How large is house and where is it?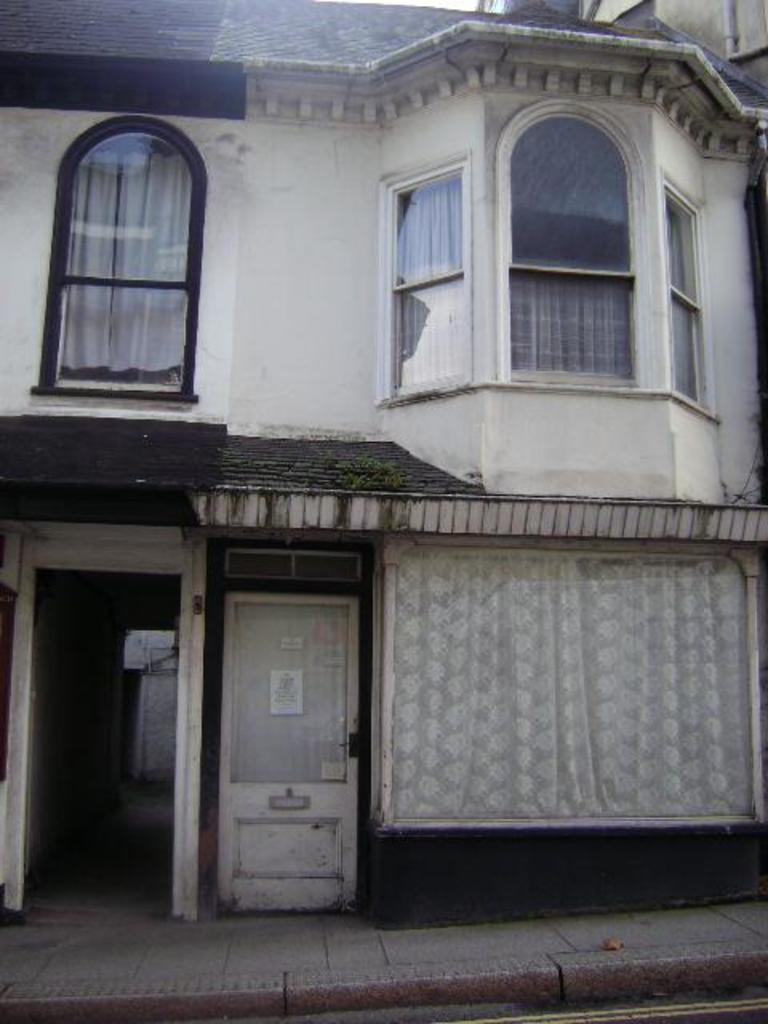
Bounding box: box(0, 0, 767, 933).
